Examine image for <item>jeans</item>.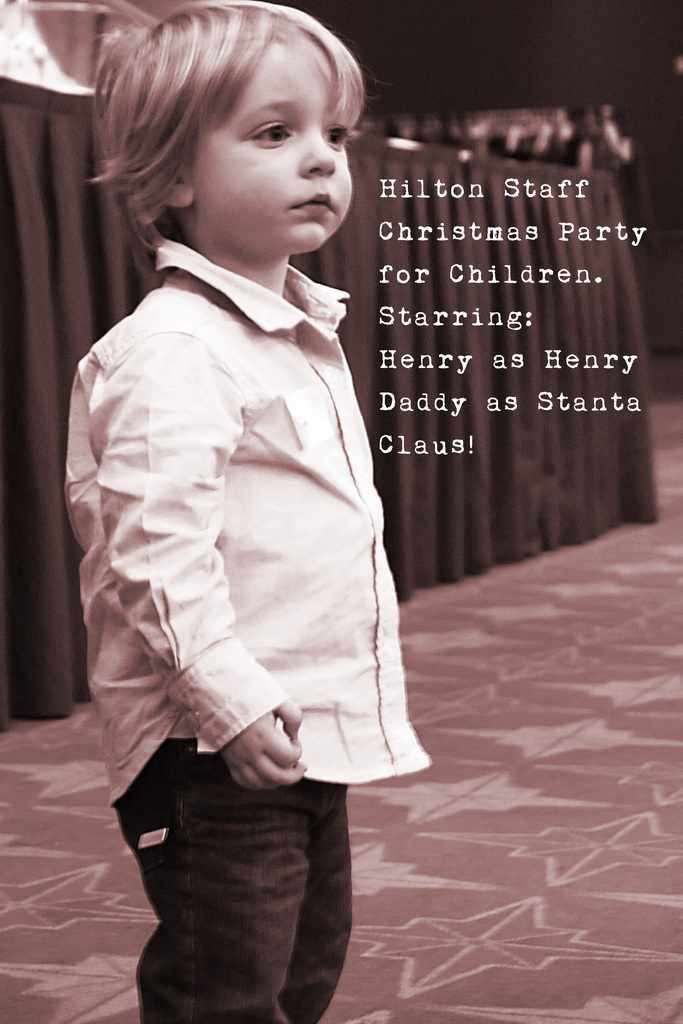
Examination result: box=[123, 763, 368, 1019].
